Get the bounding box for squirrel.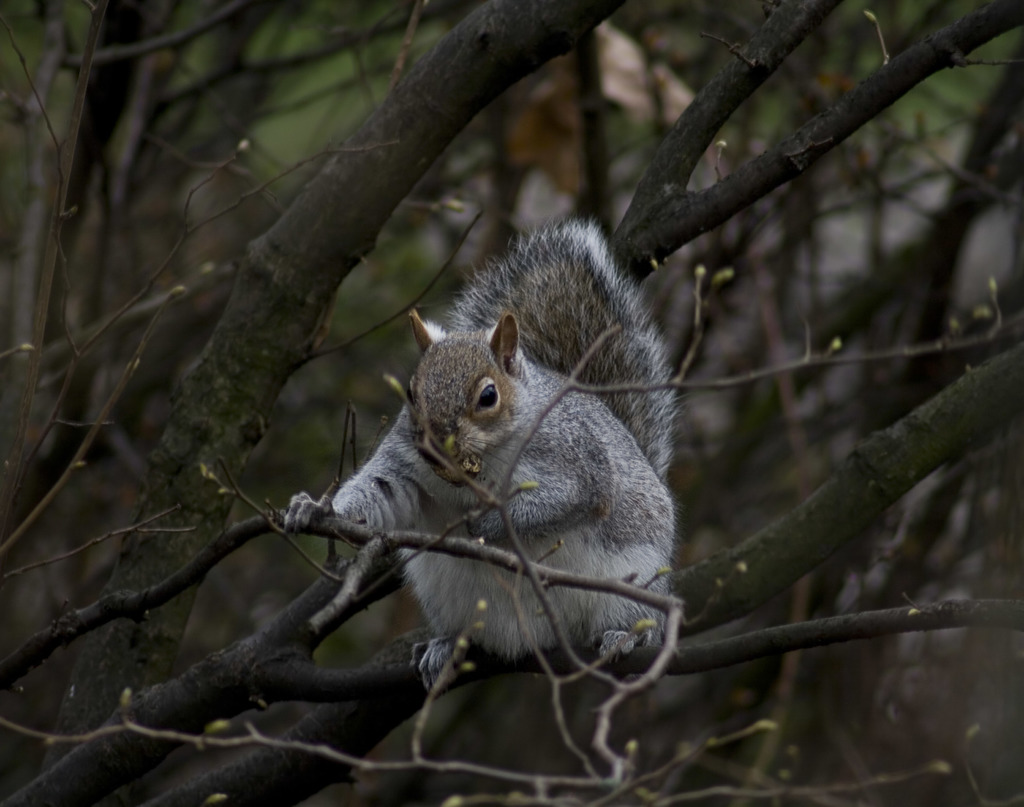
<box>285,217,669,703</box>.
